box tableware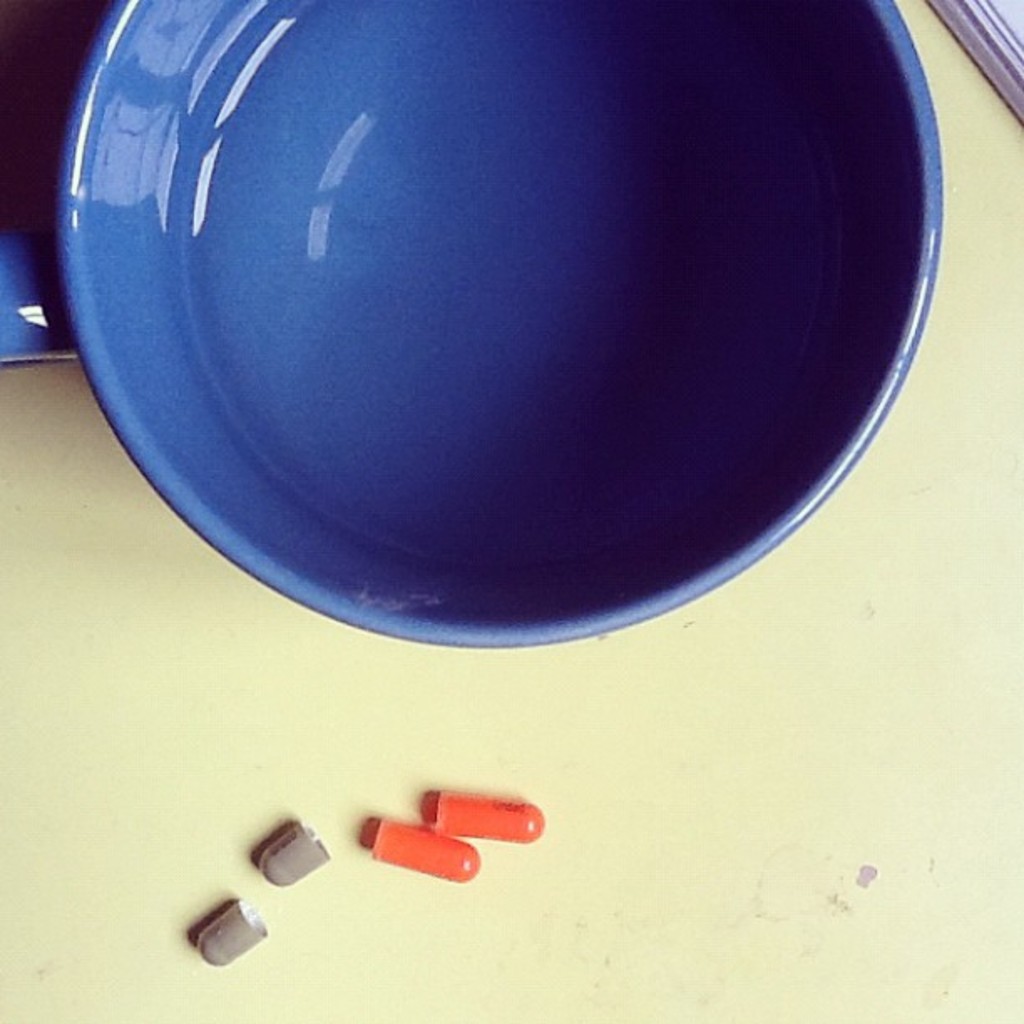
detection(55, 0, 950, 648)
